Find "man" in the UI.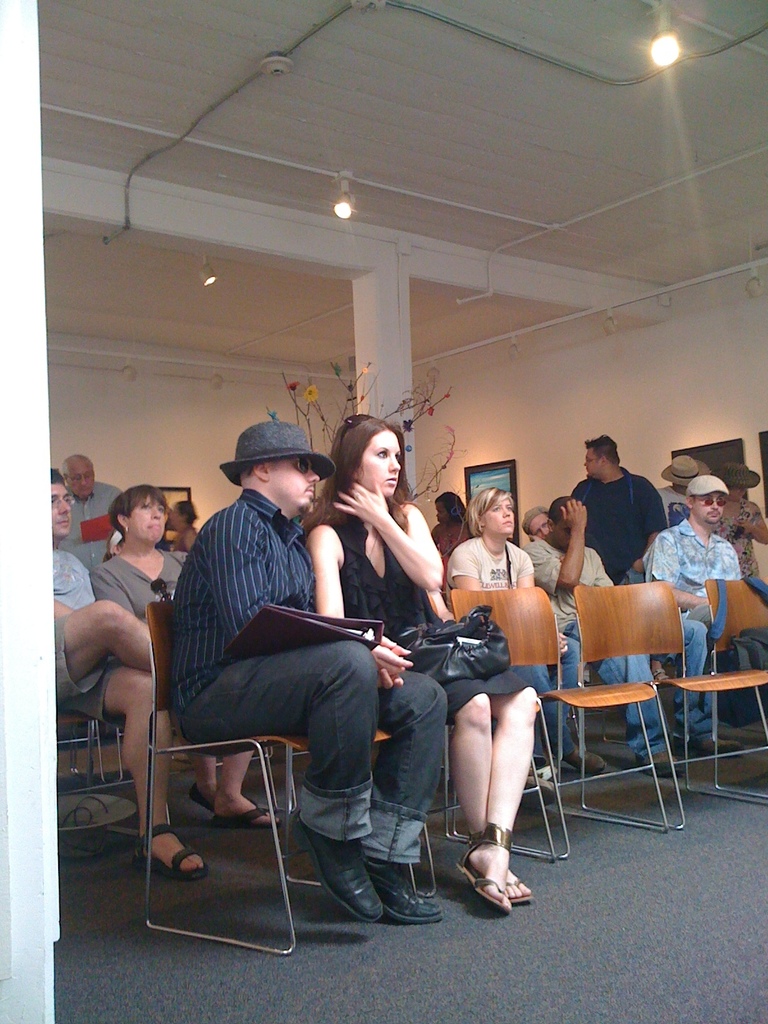
UI element at [left=642, top=479, right=747, bottom=750].
